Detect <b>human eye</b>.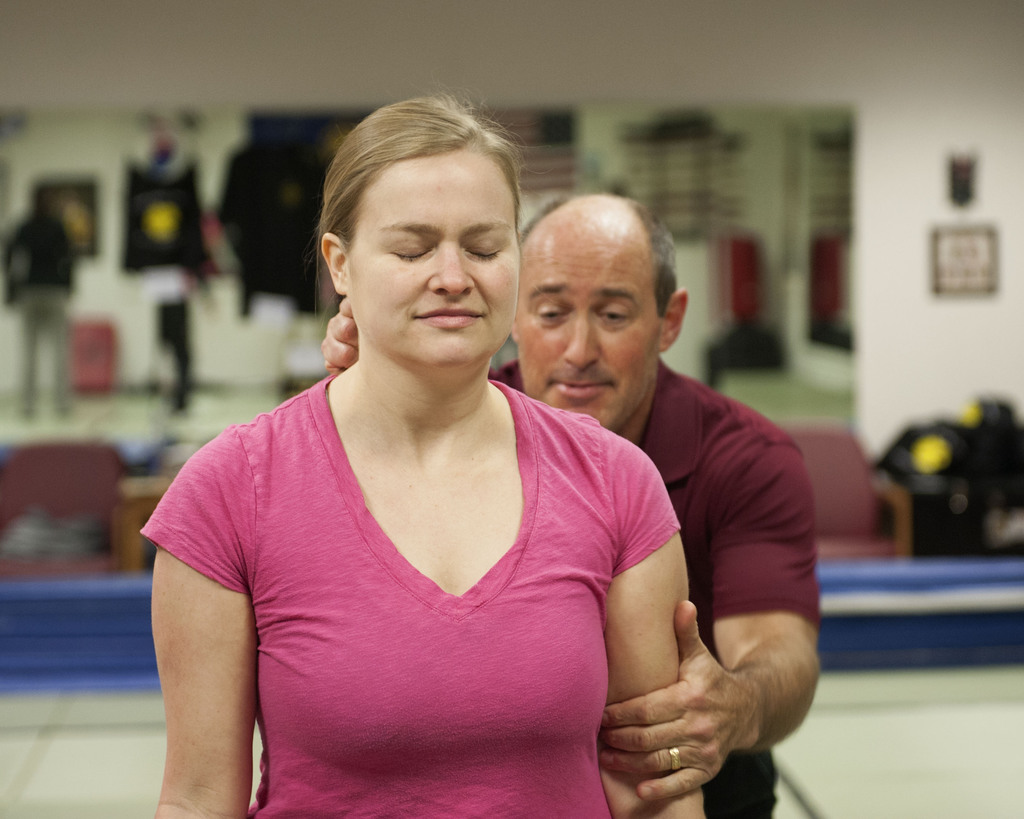
Detected at detection(382, 234, 435, 268).
